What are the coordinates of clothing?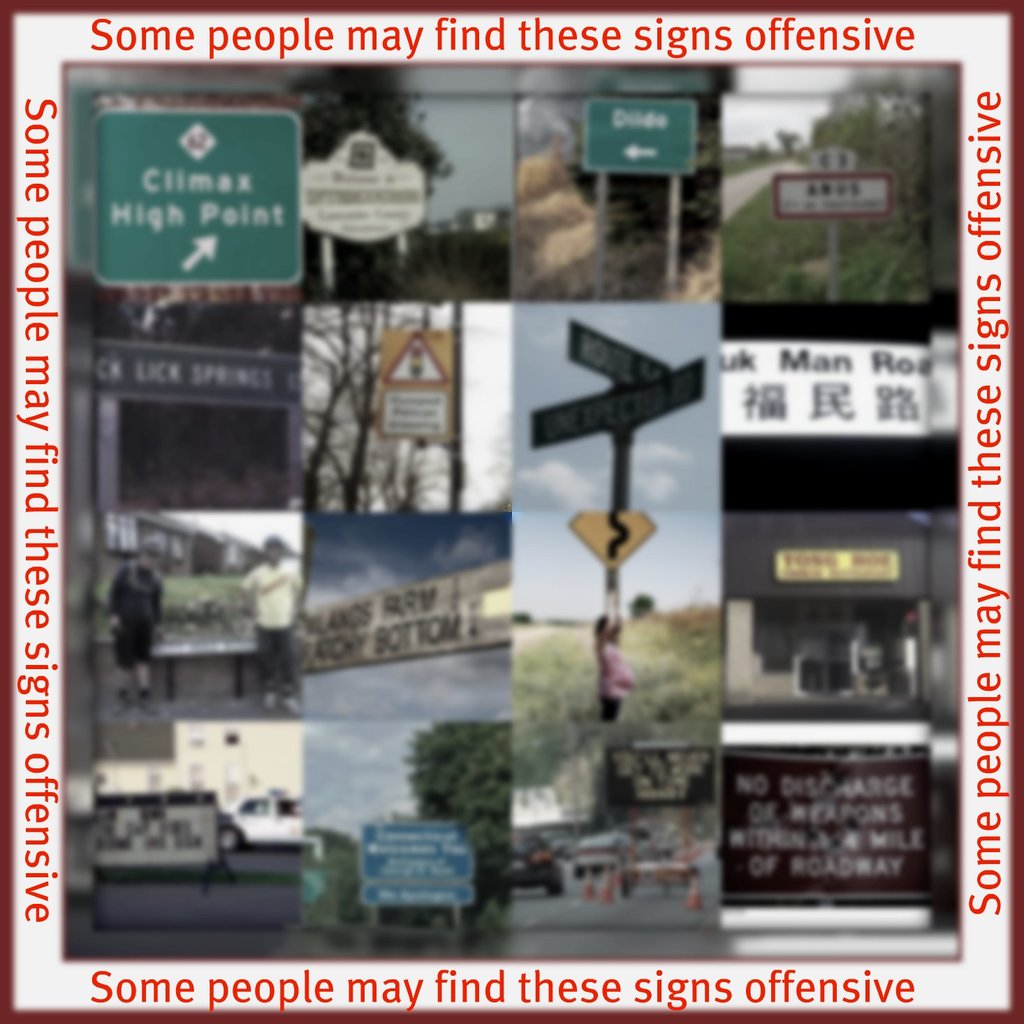
crop(106, 559, 166, 673).
